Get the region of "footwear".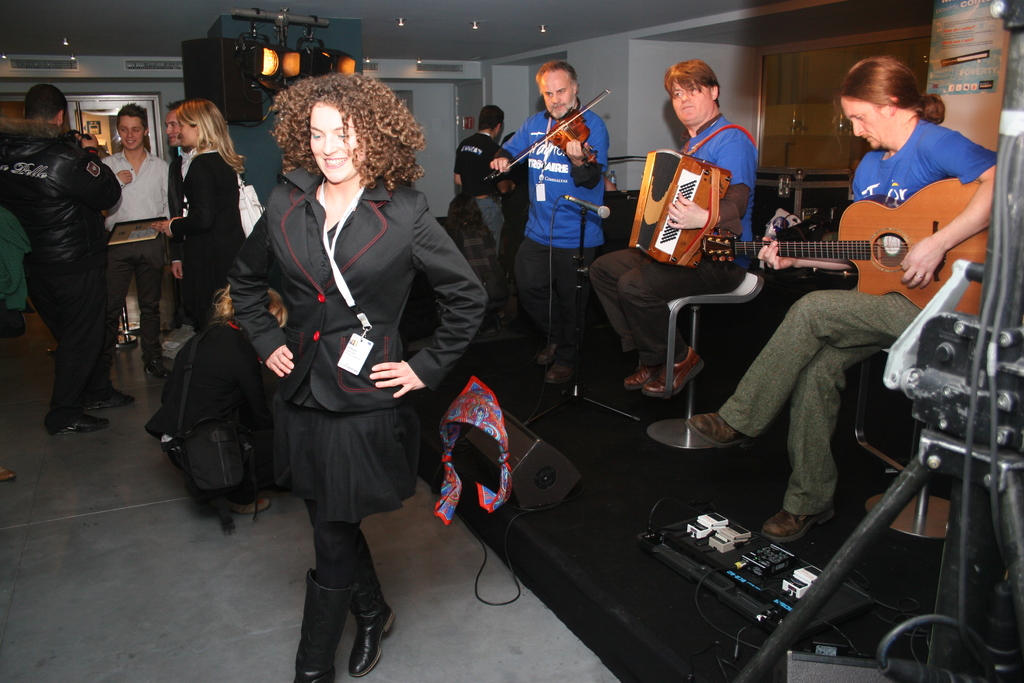
x1=0, y1=465, x2=17, y2=483.
